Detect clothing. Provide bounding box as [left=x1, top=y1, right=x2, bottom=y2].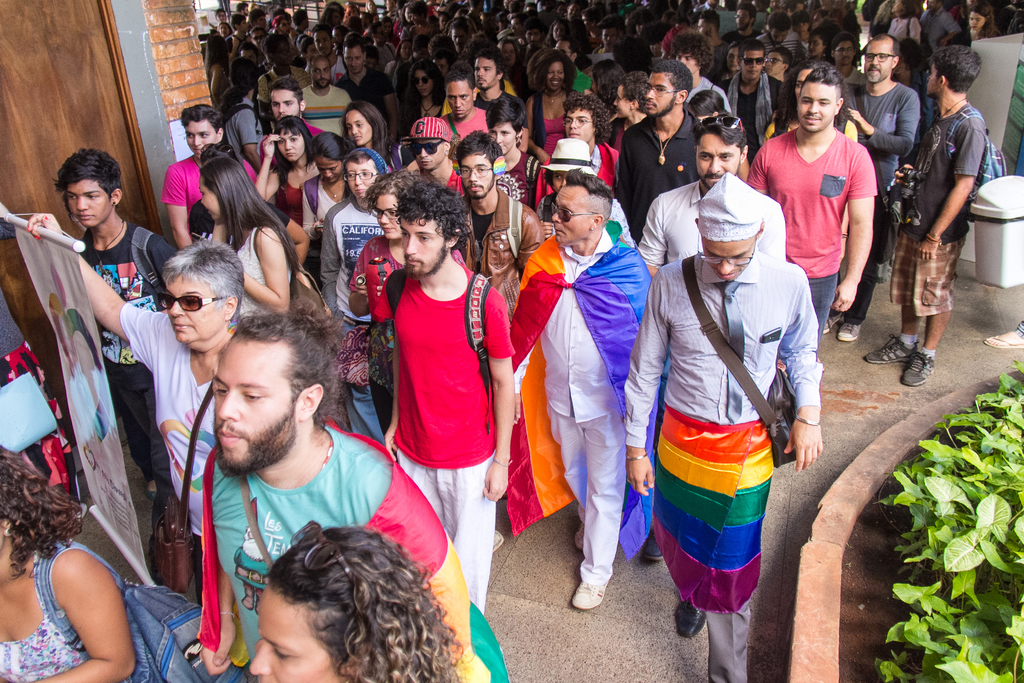
[left=261, top=147, right=330, bottom=239].
